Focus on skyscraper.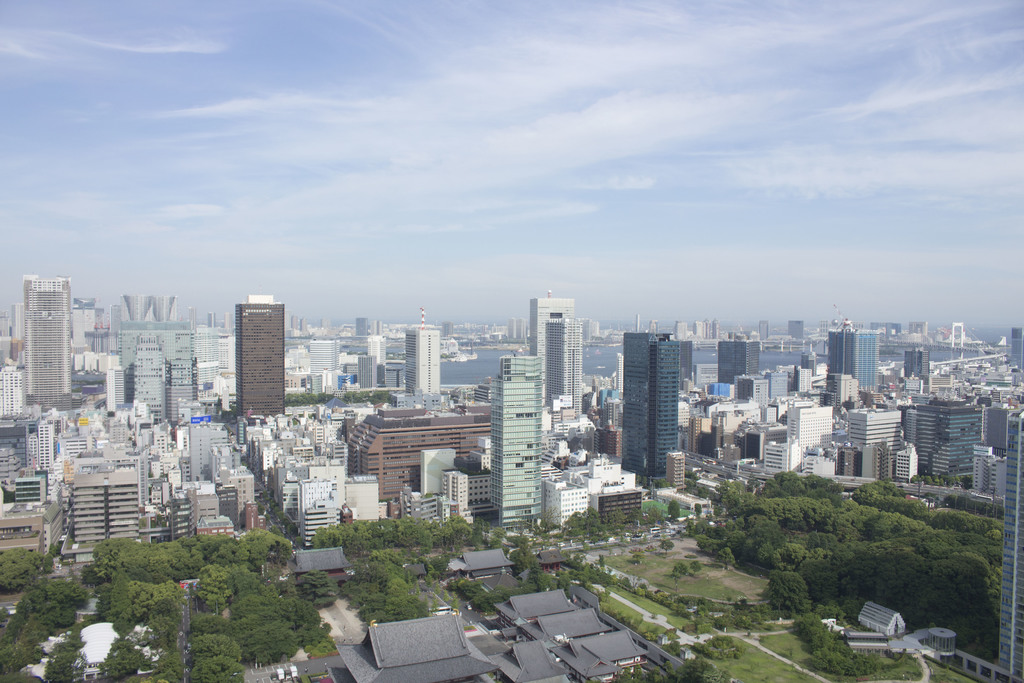
Focused at (x1=788, y1=404, x2=831, y2=473).
